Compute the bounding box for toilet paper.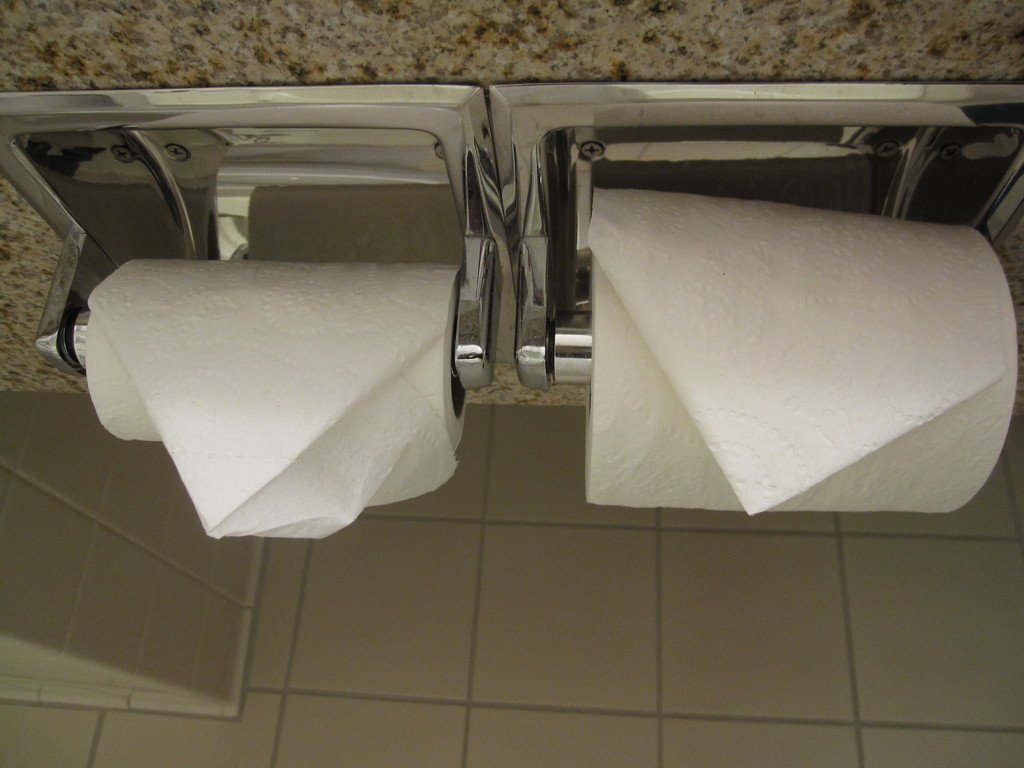
bbox=(86, 259, 467, 547).
